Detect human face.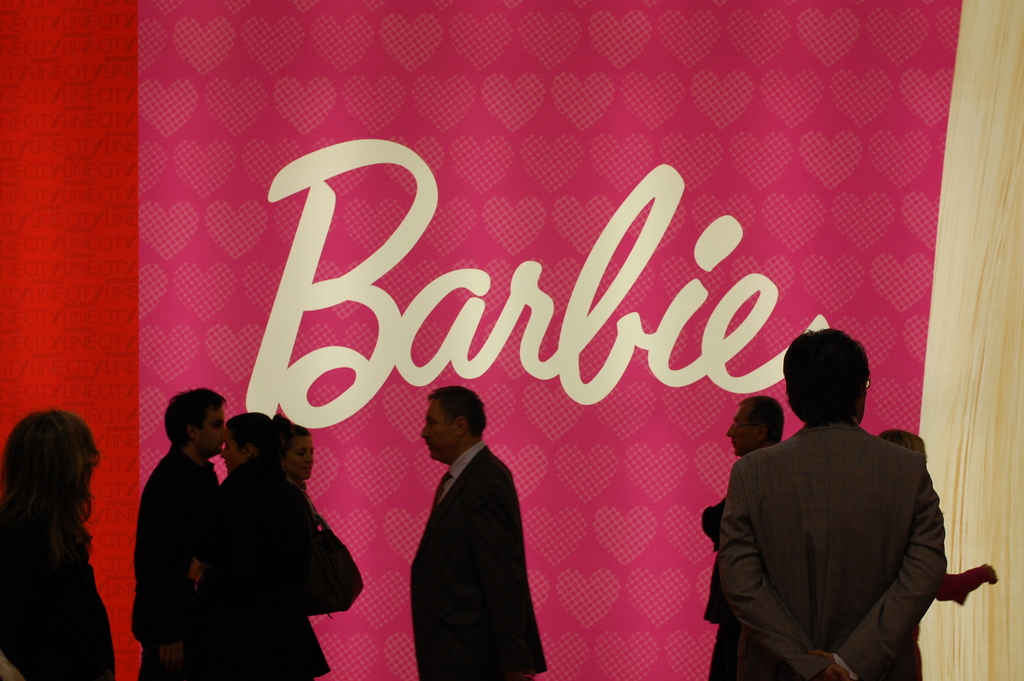
Detected at left=285, top=434, right=314, bottom=477.
